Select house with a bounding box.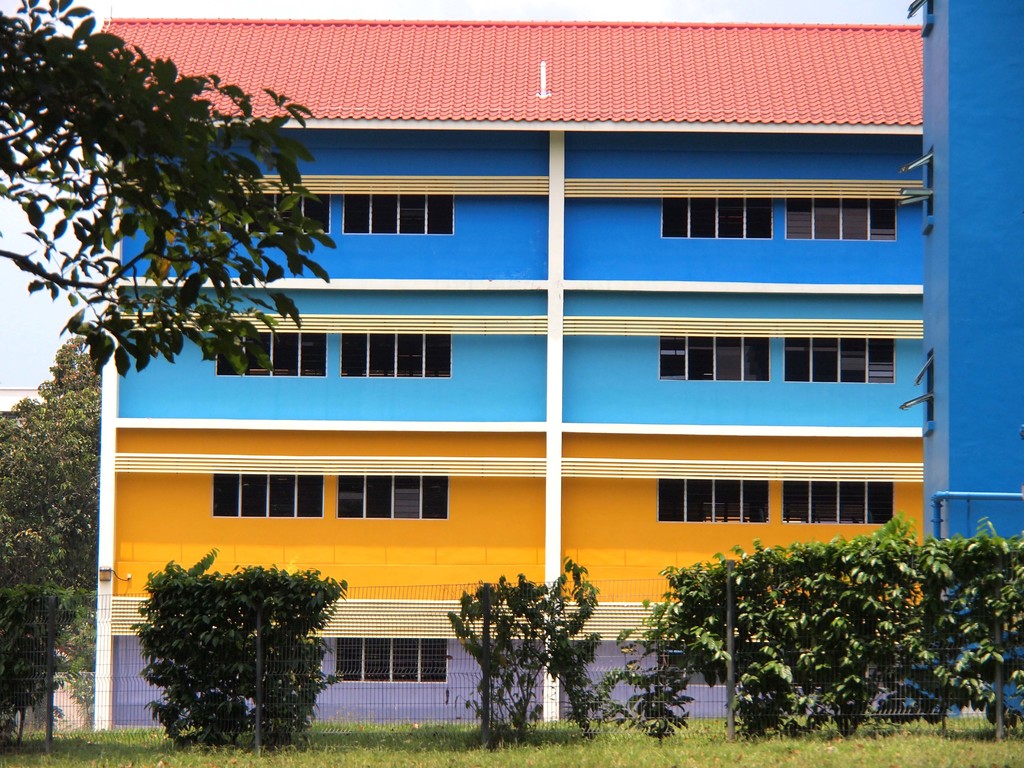
(63,0,958,735).
